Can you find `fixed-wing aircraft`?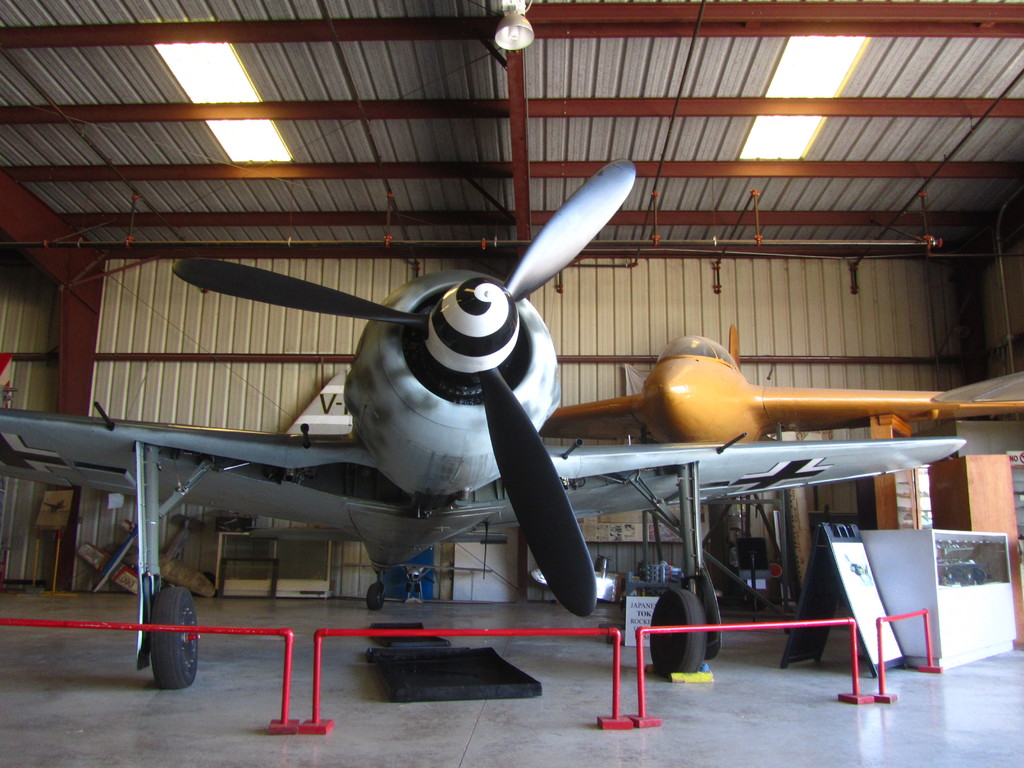
Yes, bounding box: (x1=0, y1=160, x2=967, y2=689).
